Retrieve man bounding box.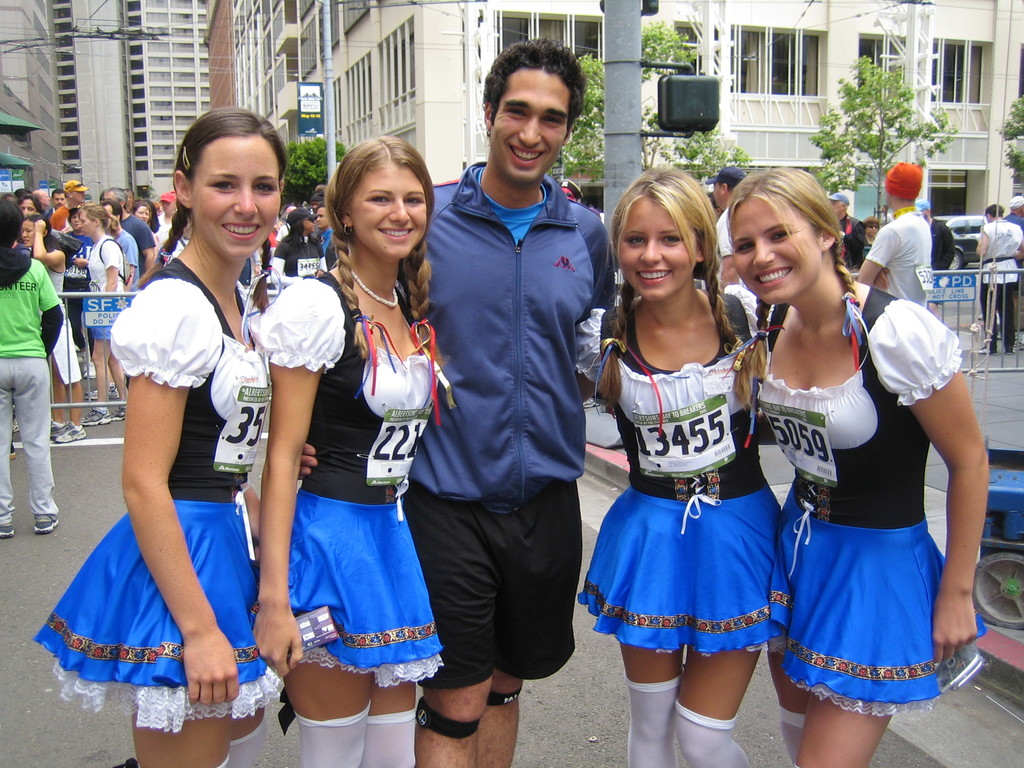
Bounding box: locate(912, 198, 953, 276).
